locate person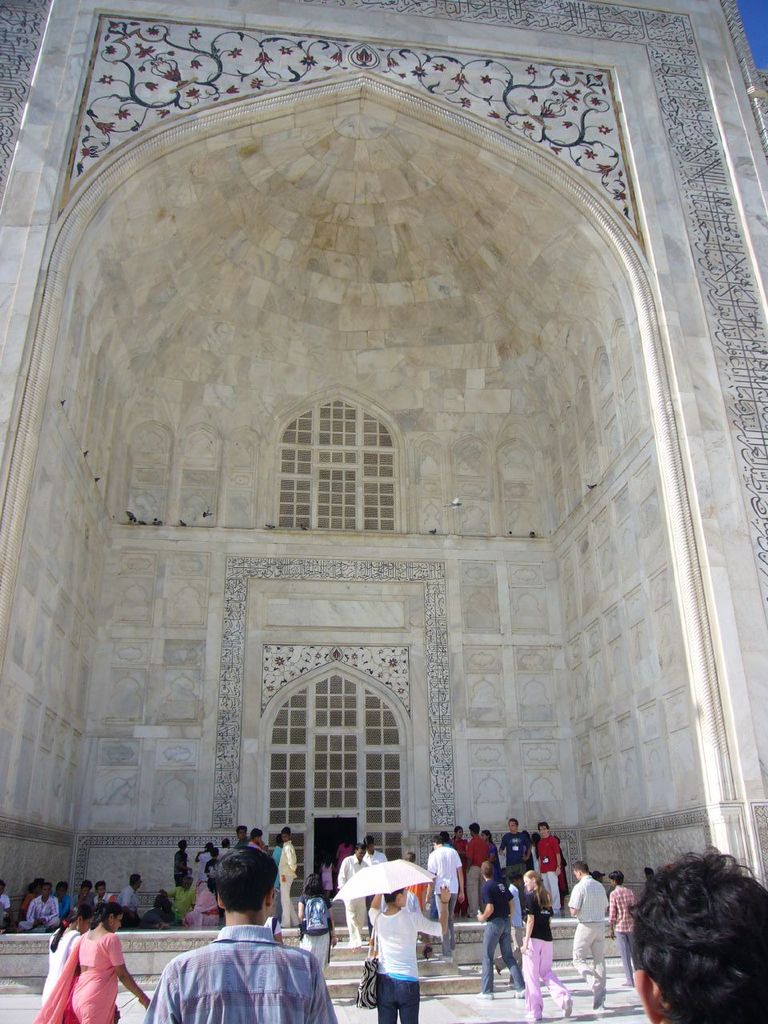
<box>362,834,389,862</box>
